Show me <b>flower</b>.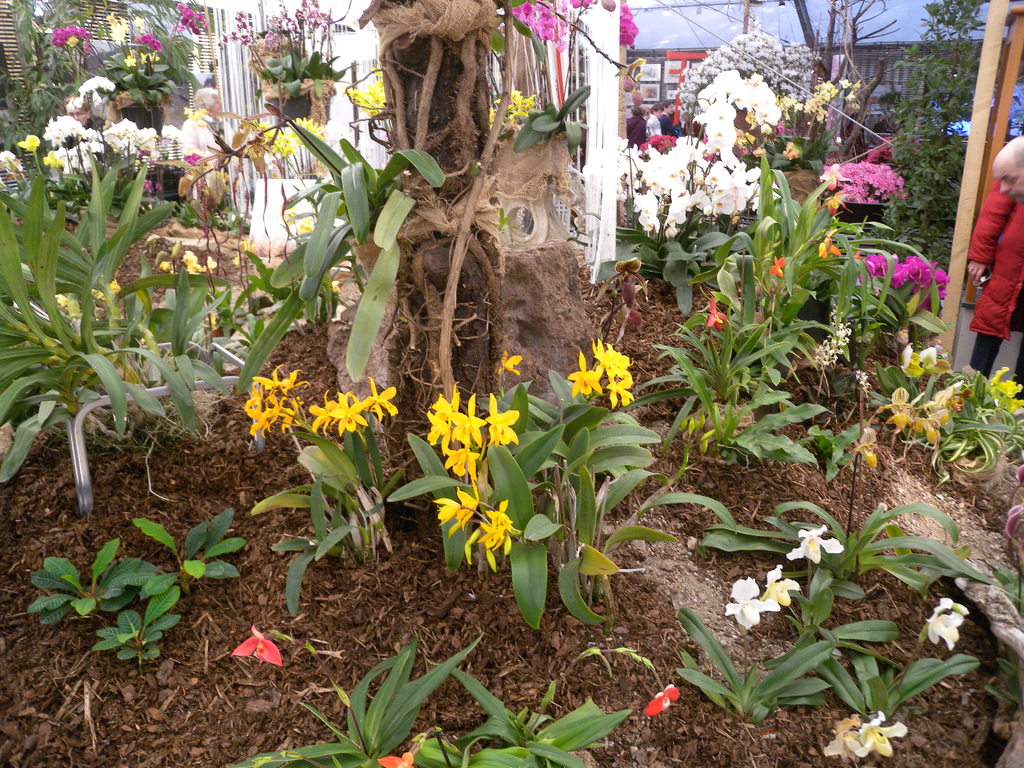
<b>flower</b> is here: <region>769, 254, 787, 280</region>.
